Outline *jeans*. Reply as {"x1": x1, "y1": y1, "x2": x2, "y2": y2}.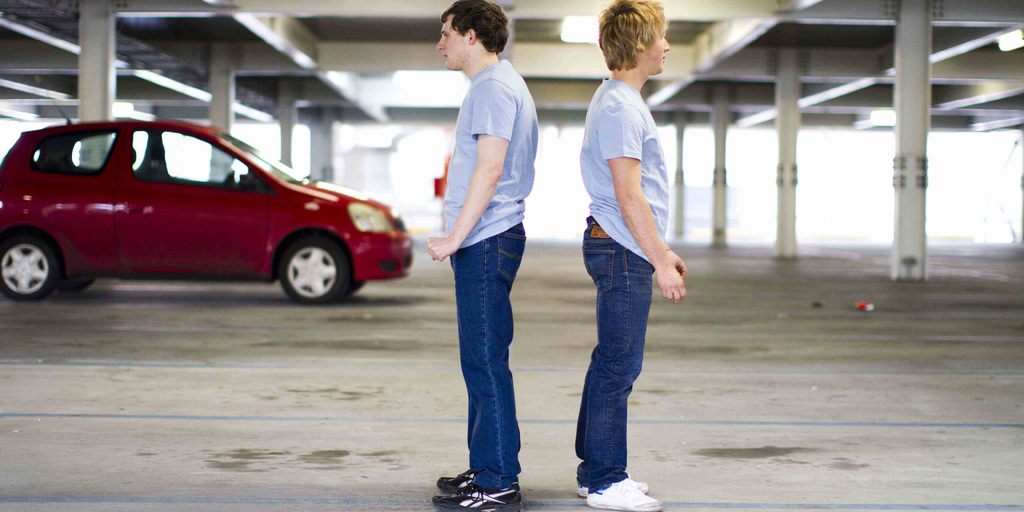
{"x1": 570, "y1": 216, "x2": 656, "y2": 489}.
